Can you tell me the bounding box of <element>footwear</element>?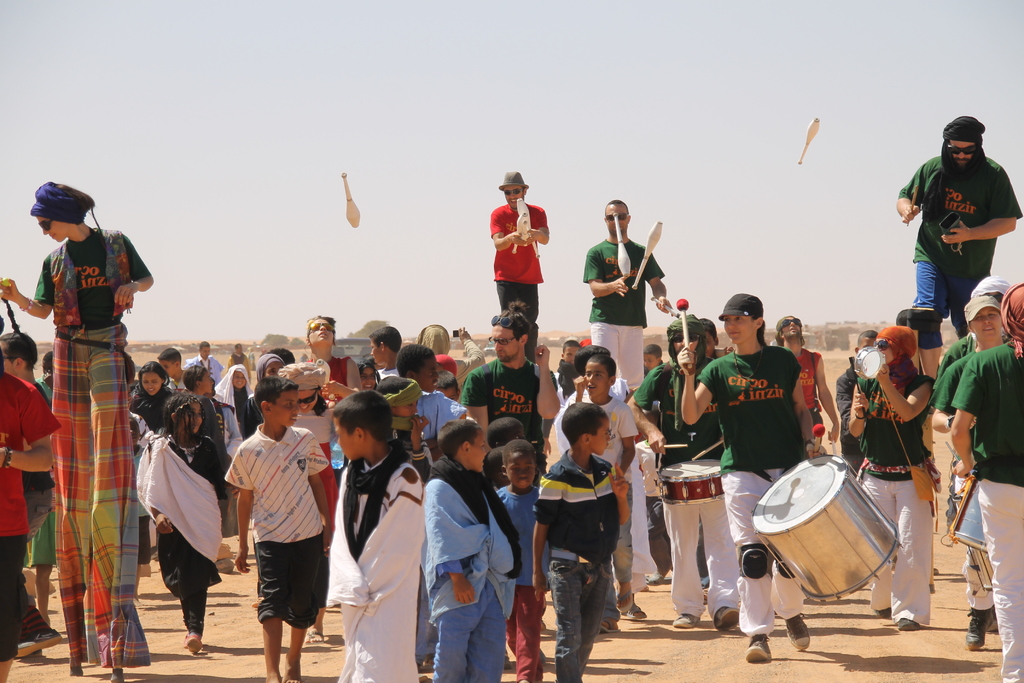
<region>670, 614, 703, 630</region>.
